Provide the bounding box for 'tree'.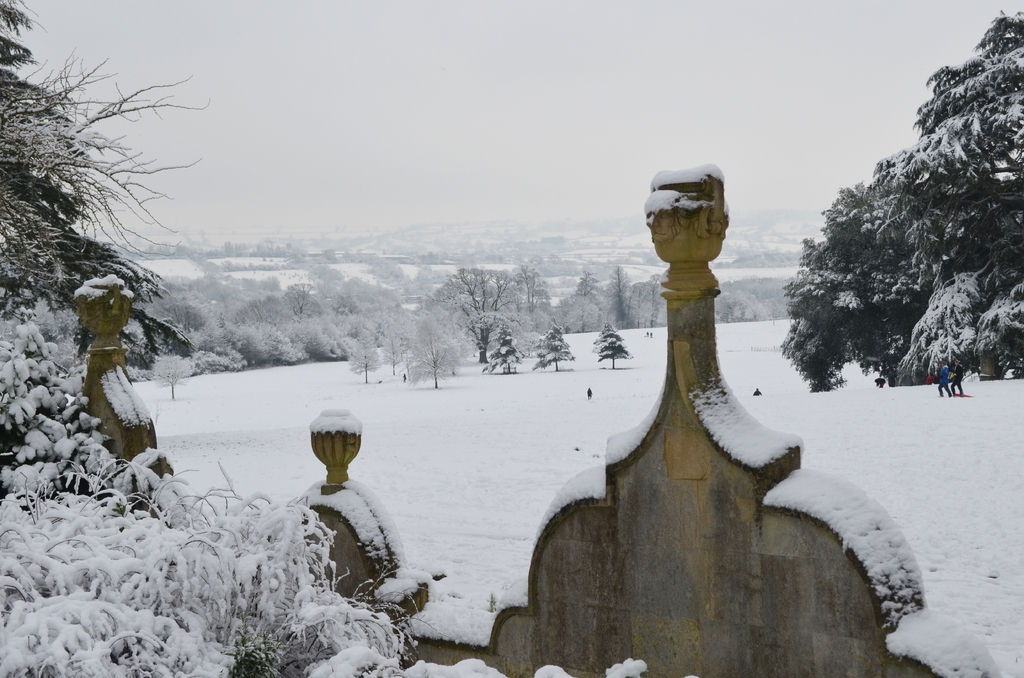
pyautogui.locateOnScreen(780, 4, 1023, 399).
